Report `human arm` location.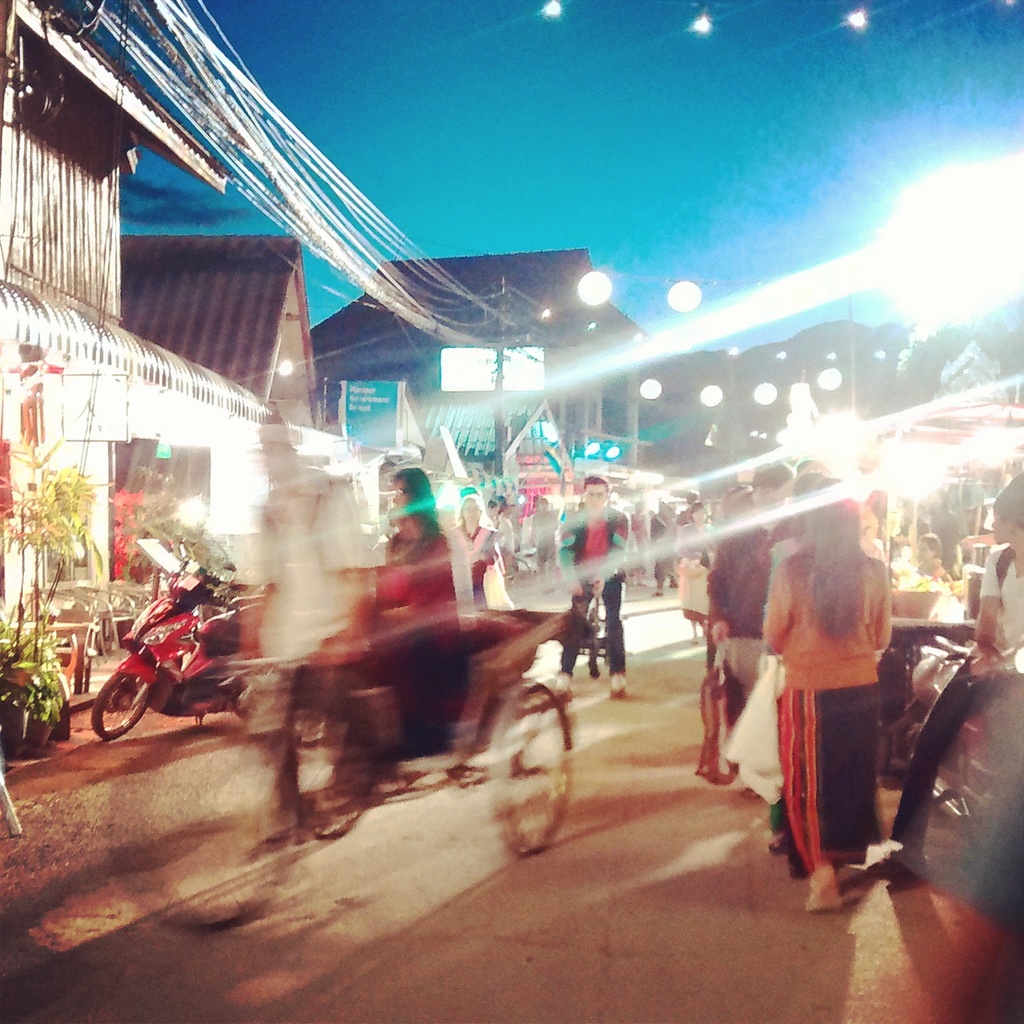
Report: detection(550, 516, 585, 599).
